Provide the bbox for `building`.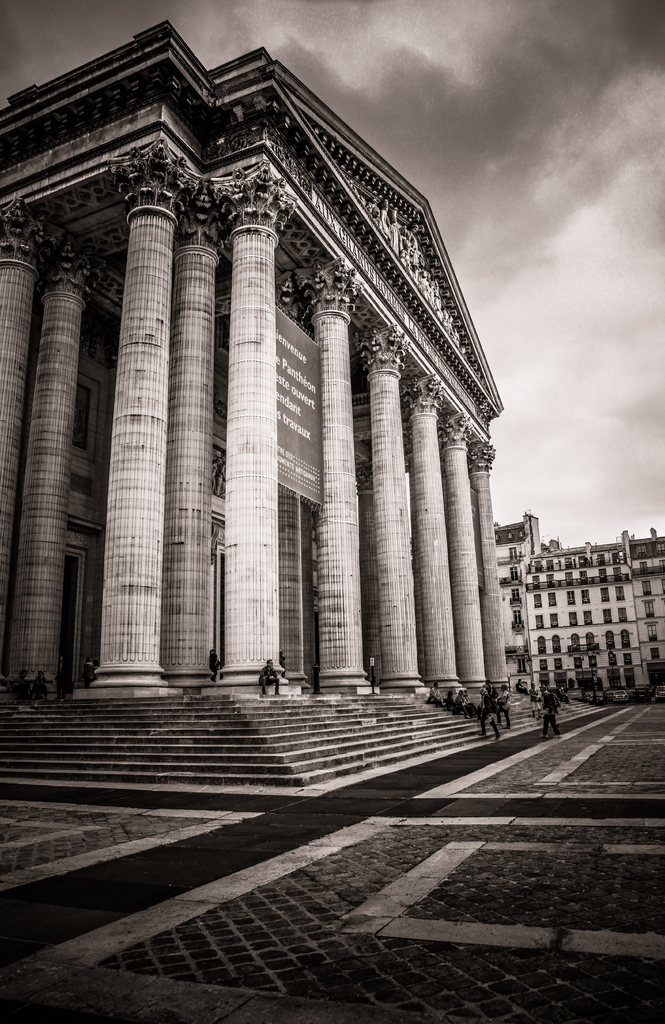
{"x1": 527, "y1": 537, "x2": 637, "y2": 703}.
